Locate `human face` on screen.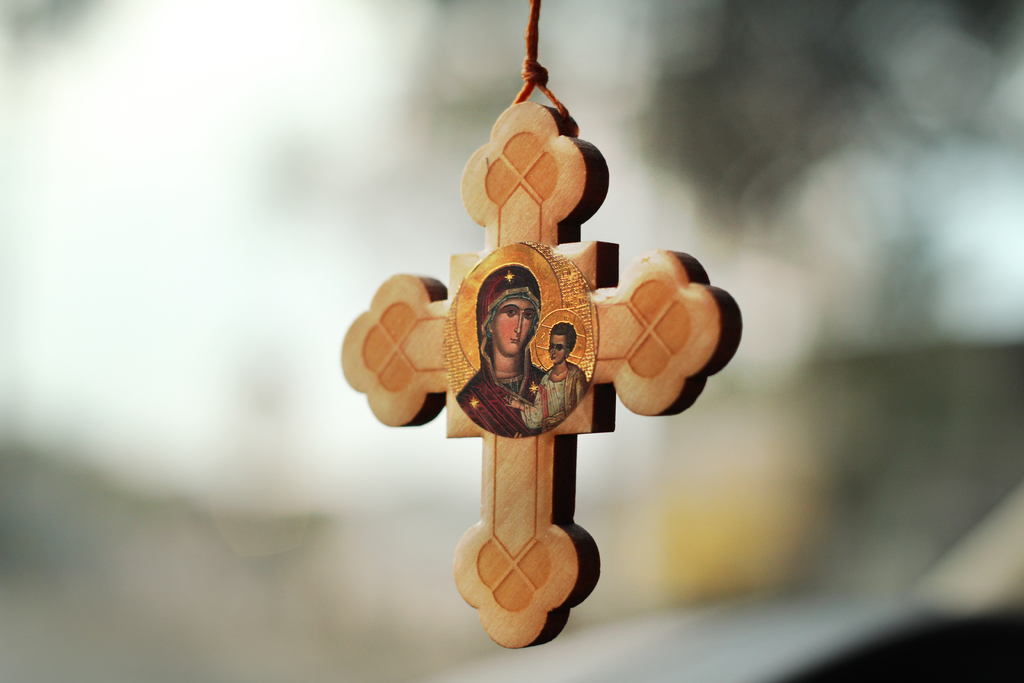
On screen at [492,297,532,360].
